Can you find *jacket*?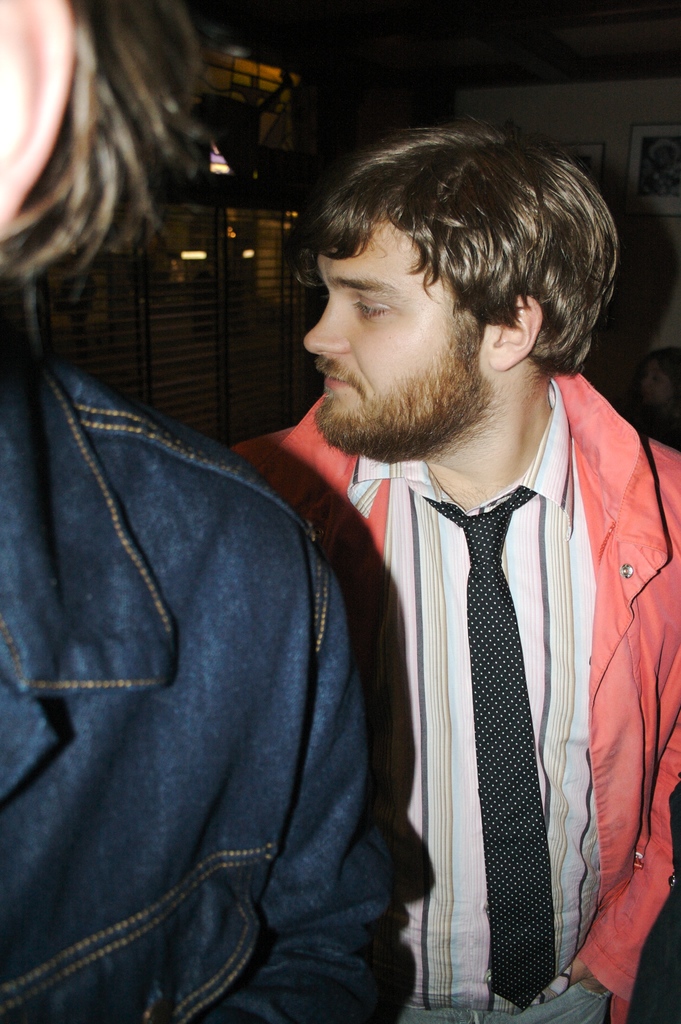
Yes, bounding box: [220,383,675,998].
